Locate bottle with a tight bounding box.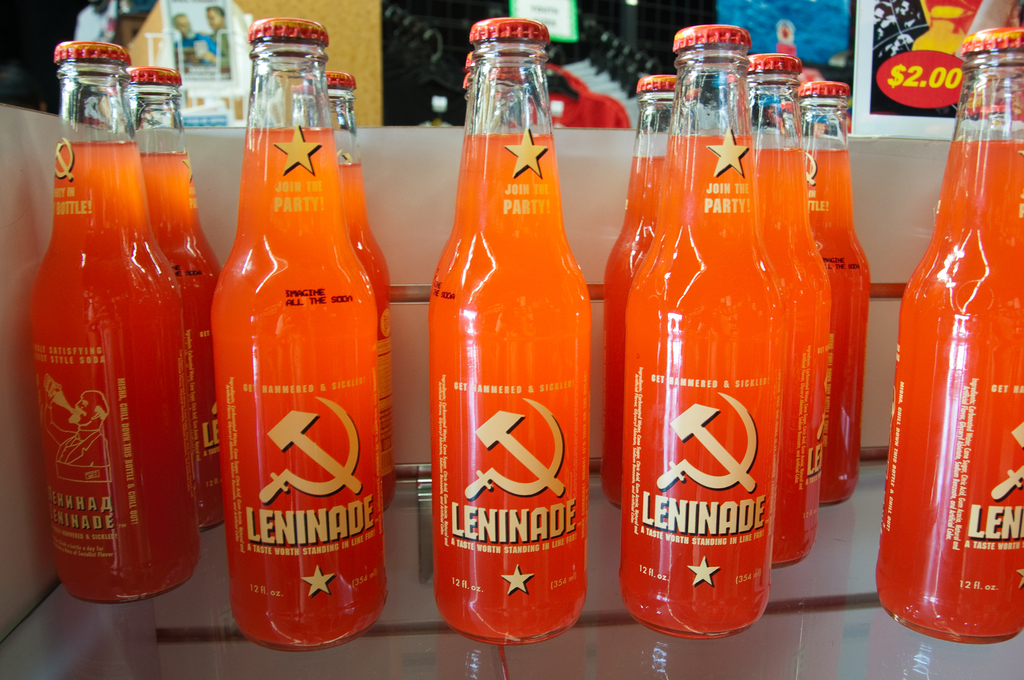
bbox=[593, 70, 678, 512].
